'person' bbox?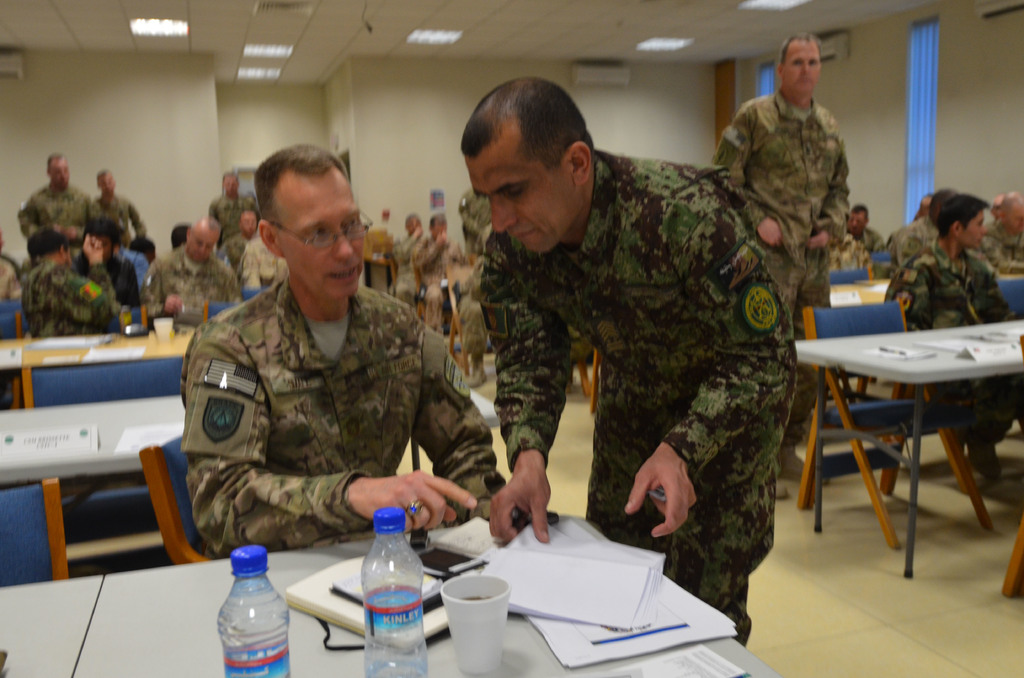
box(93, 166, 145, 246)
